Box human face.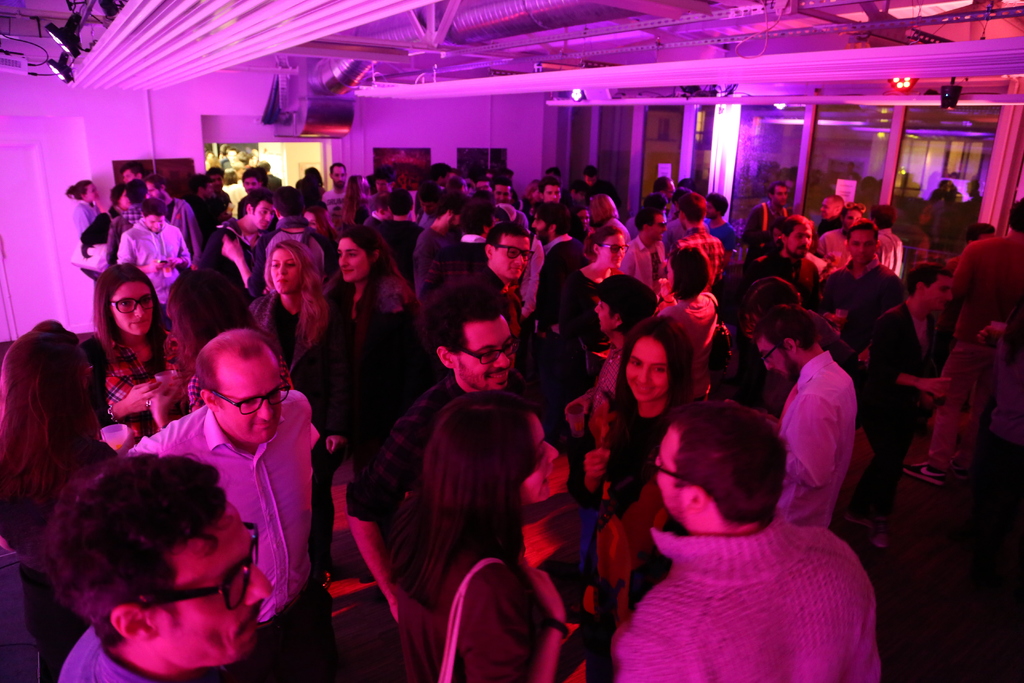
Rect(525, 416, 558, 507).
